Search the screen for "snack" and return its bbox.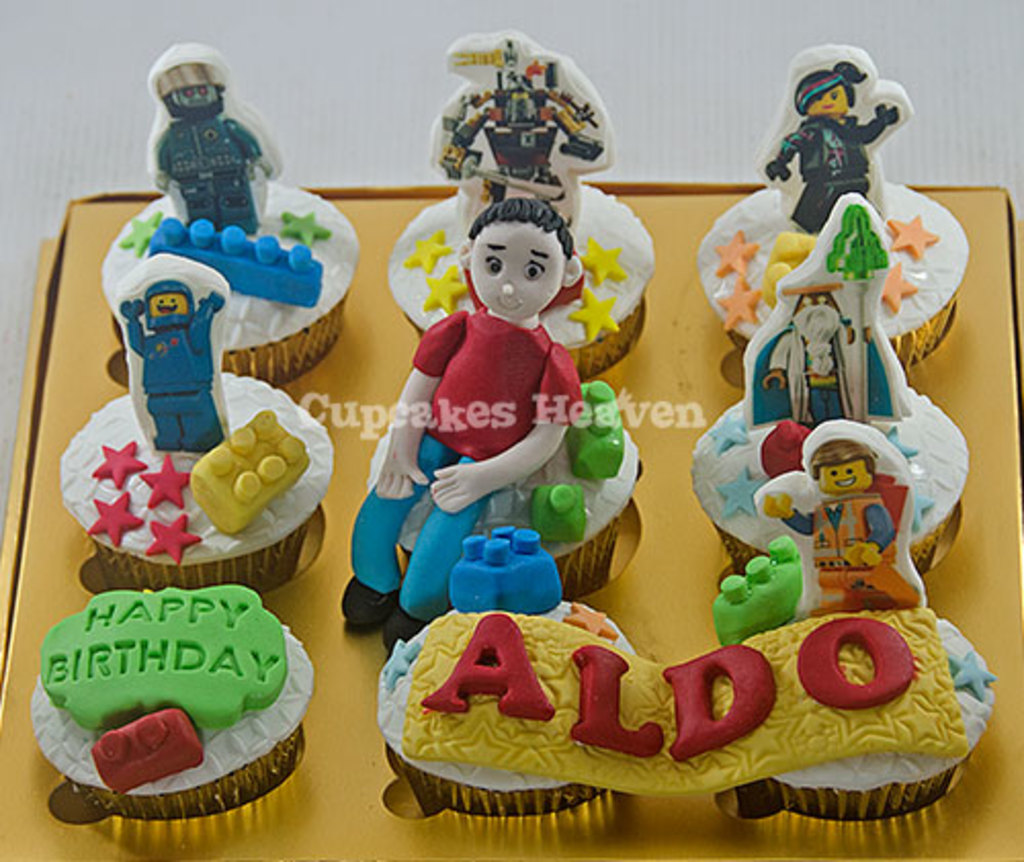
Found: x1=53 y1=250 x2=346 y2=594.
